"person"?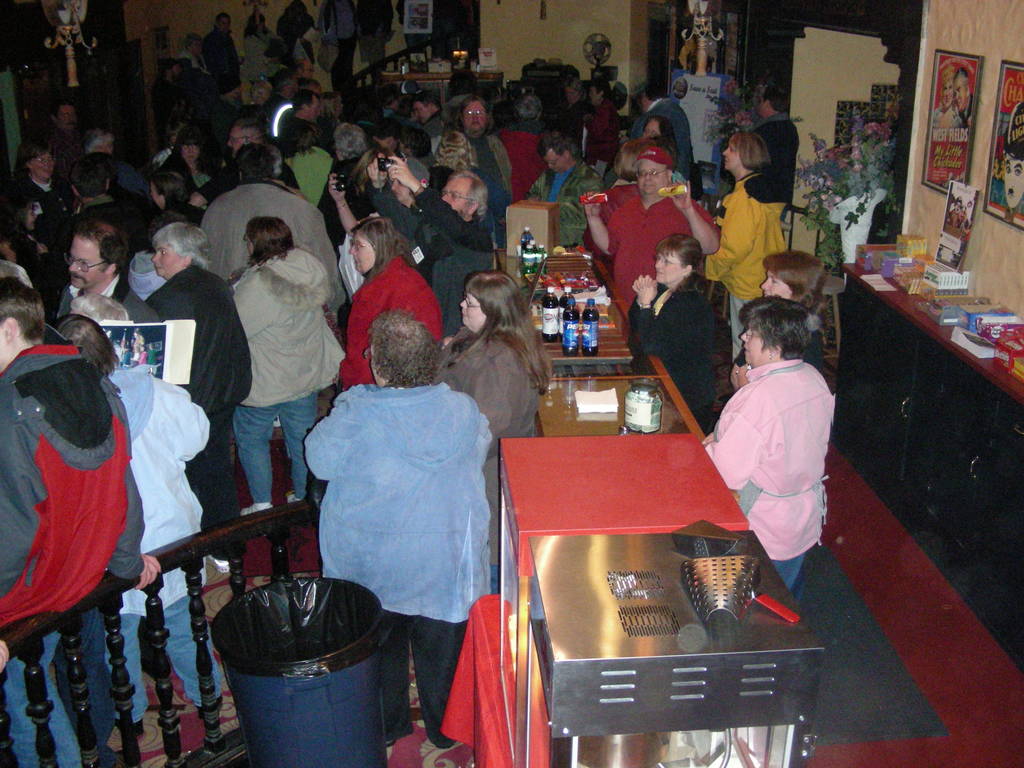
bbox=(338, 216, 433, 375)
